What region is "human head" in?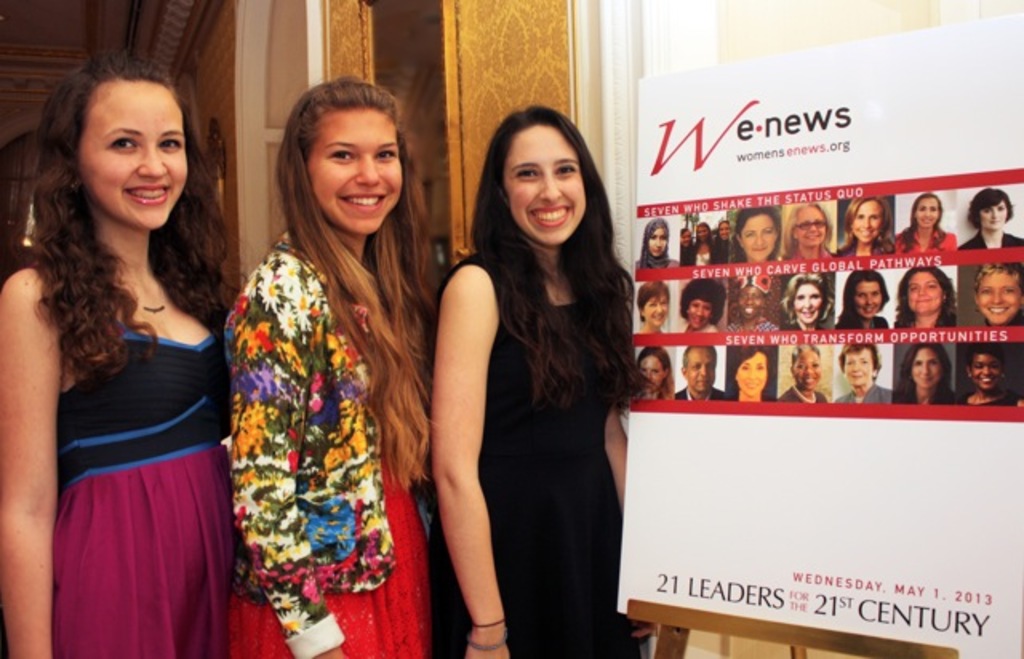
[left=978, top=190, right=1011, bottom=227].
